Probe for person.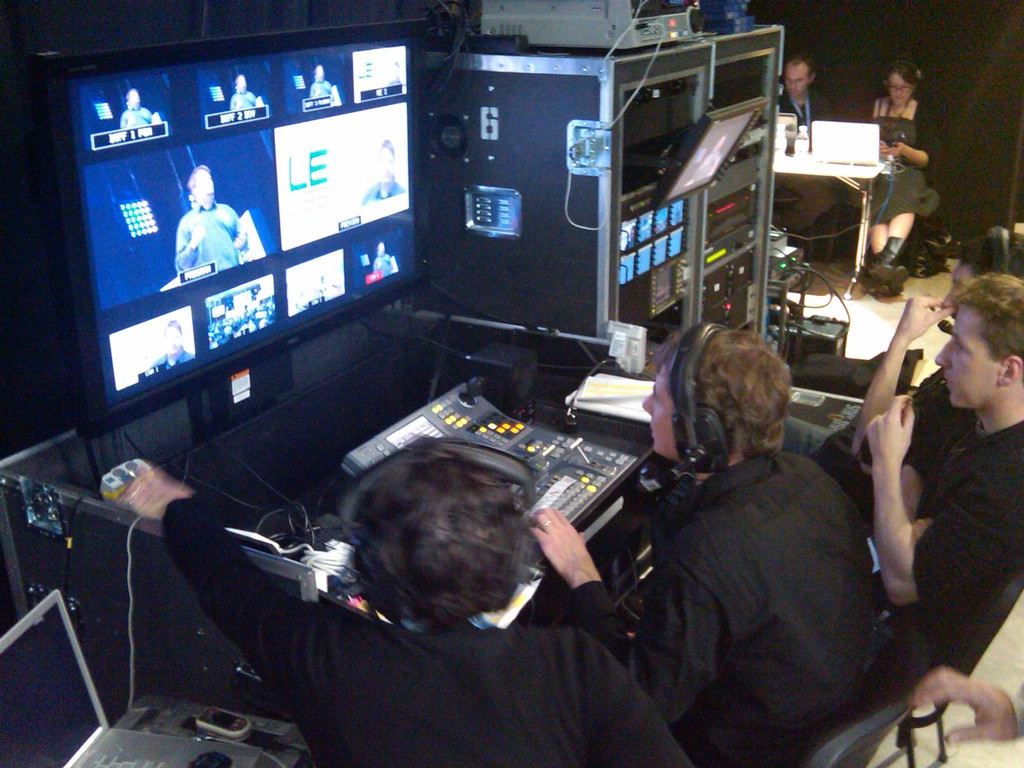
Probe result: detection(813, 270, 1023, 646).
